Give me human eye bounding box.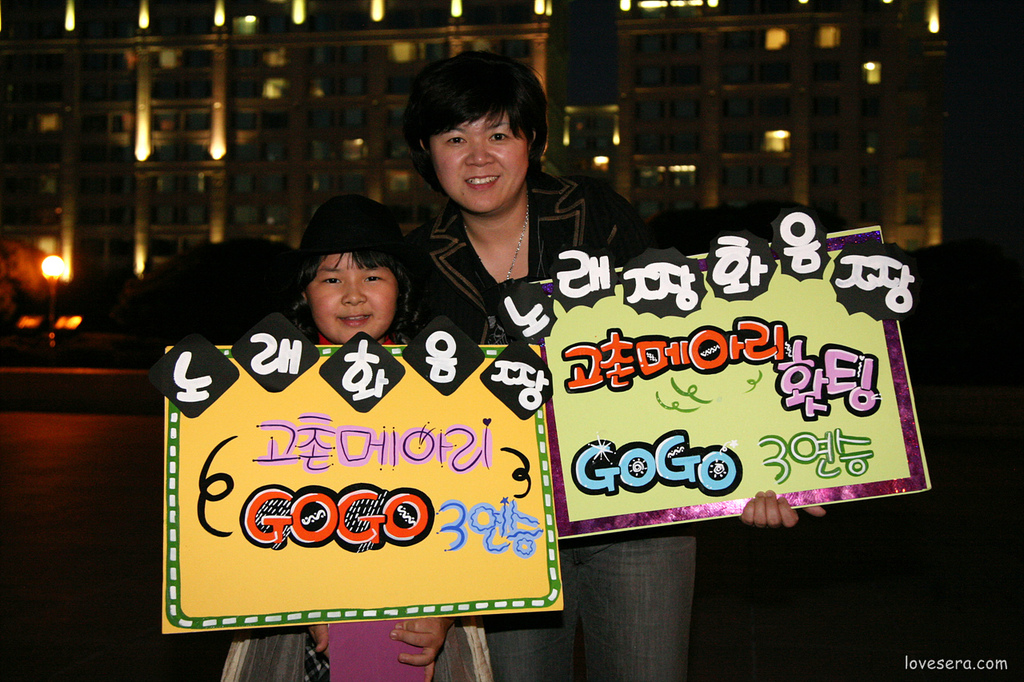
(x1=361, y1=272, x2=386, y2=286).
